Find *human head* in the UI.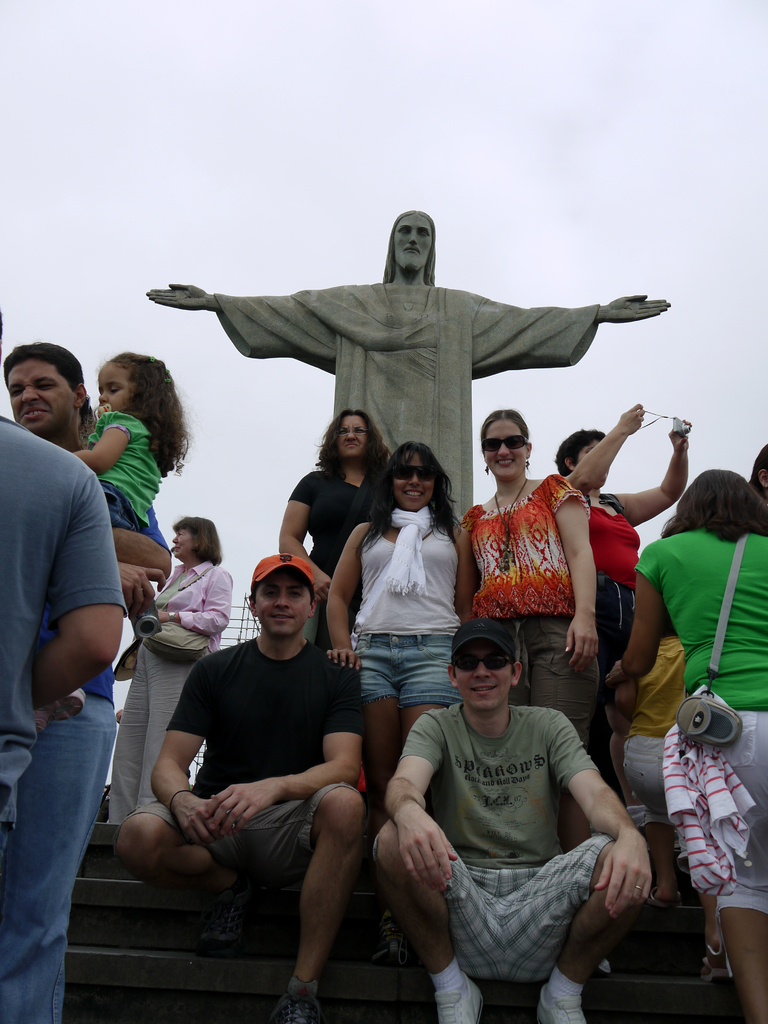
UI element at rect(247, 554, 319, 637).
